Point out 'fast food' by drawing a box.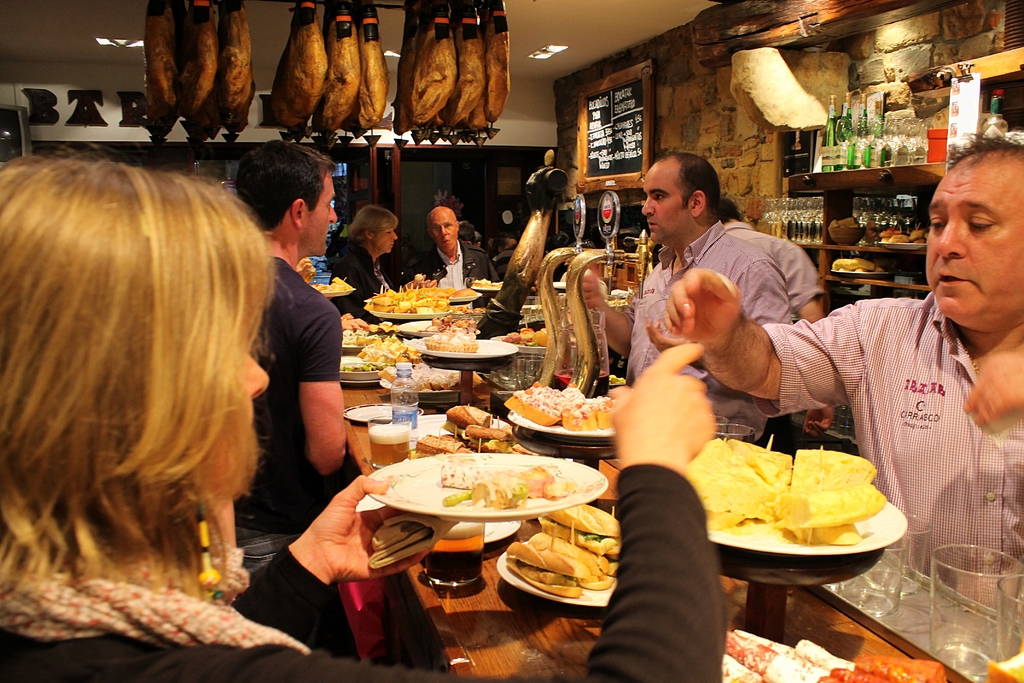
left=507, top=494, right=633, bottom=597.
